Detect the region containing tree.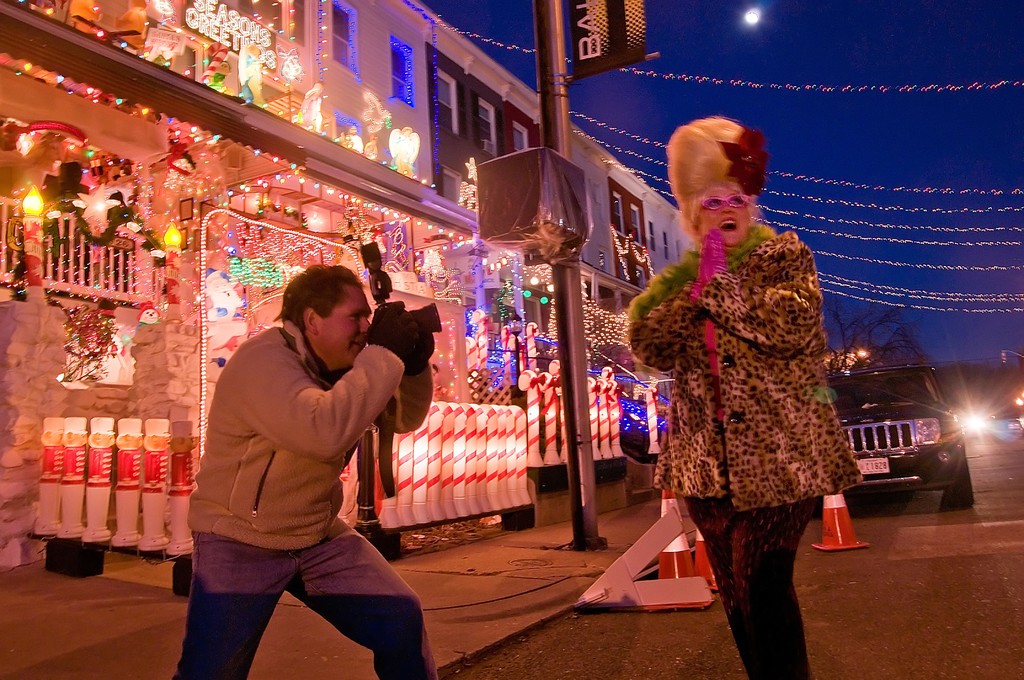
<bbox>811, 294, 906, 372</bbox>.
